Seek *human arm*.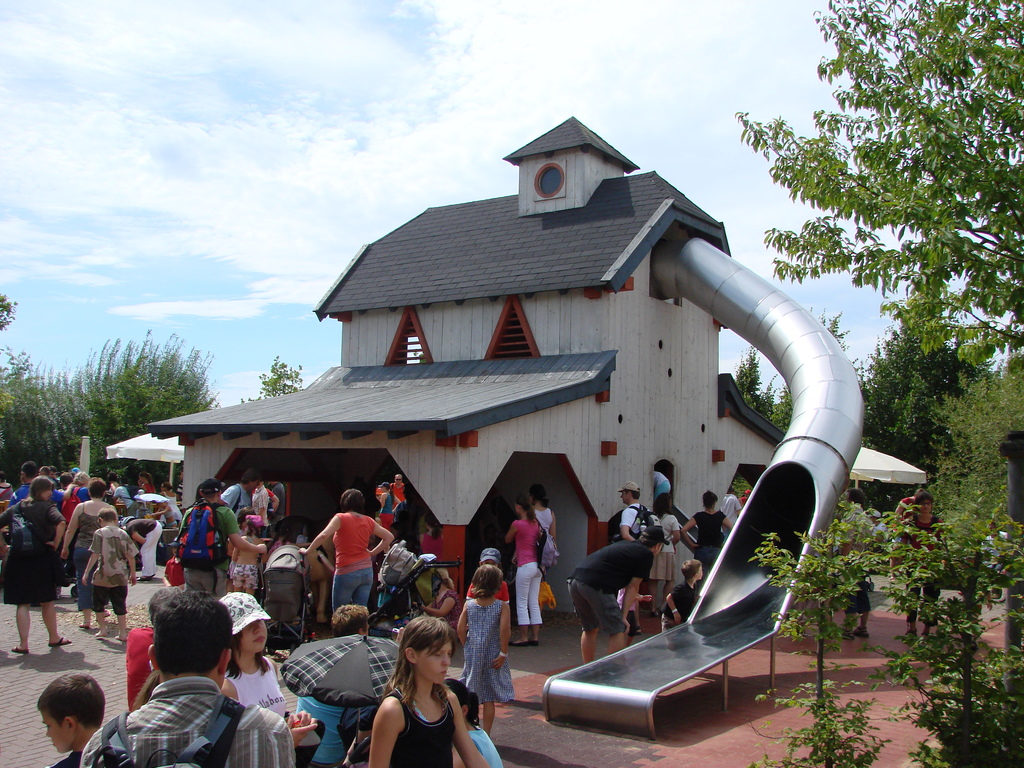
box=[54, 508, 74, 554].
